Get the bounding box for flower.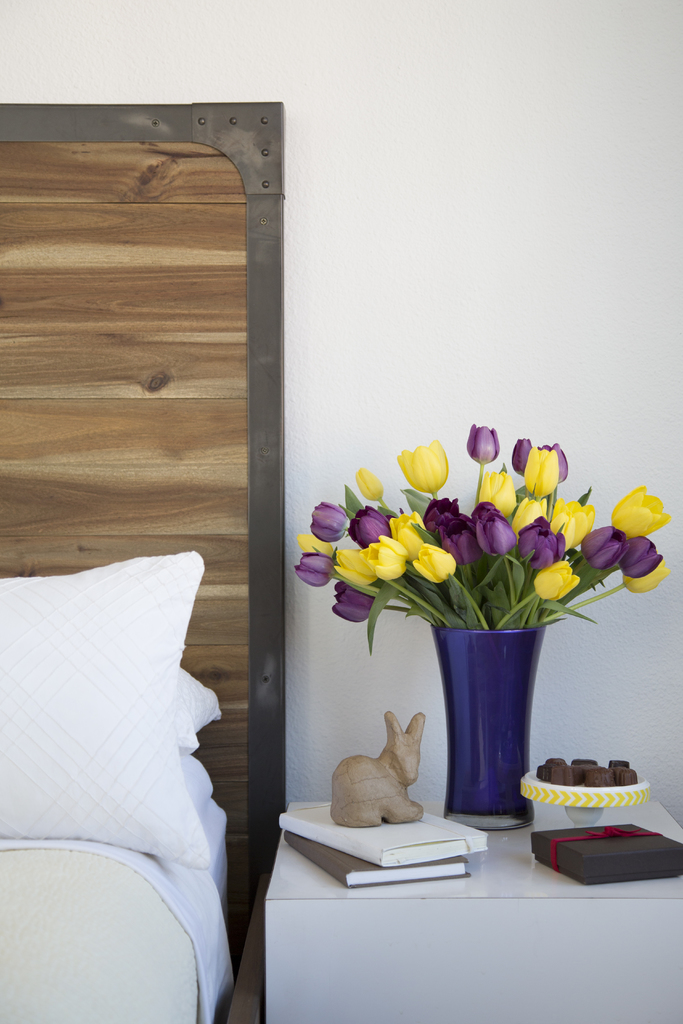
392:438:450:493.
